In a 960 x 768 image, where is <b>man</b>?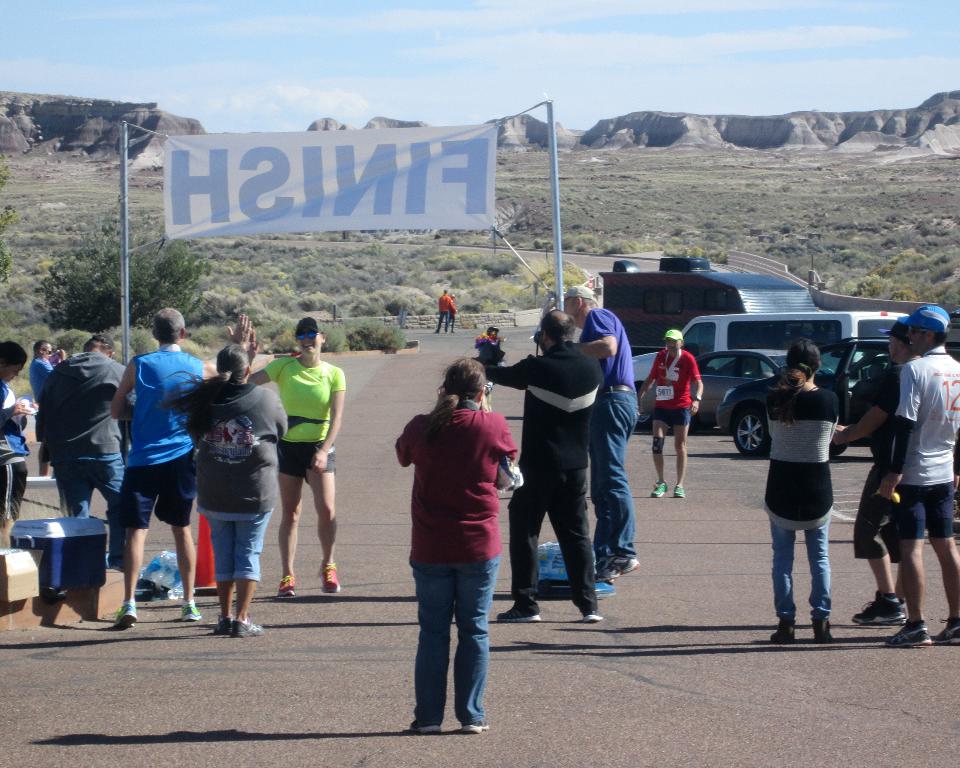
x1=113 y1=305 x2=255 y2=626.
